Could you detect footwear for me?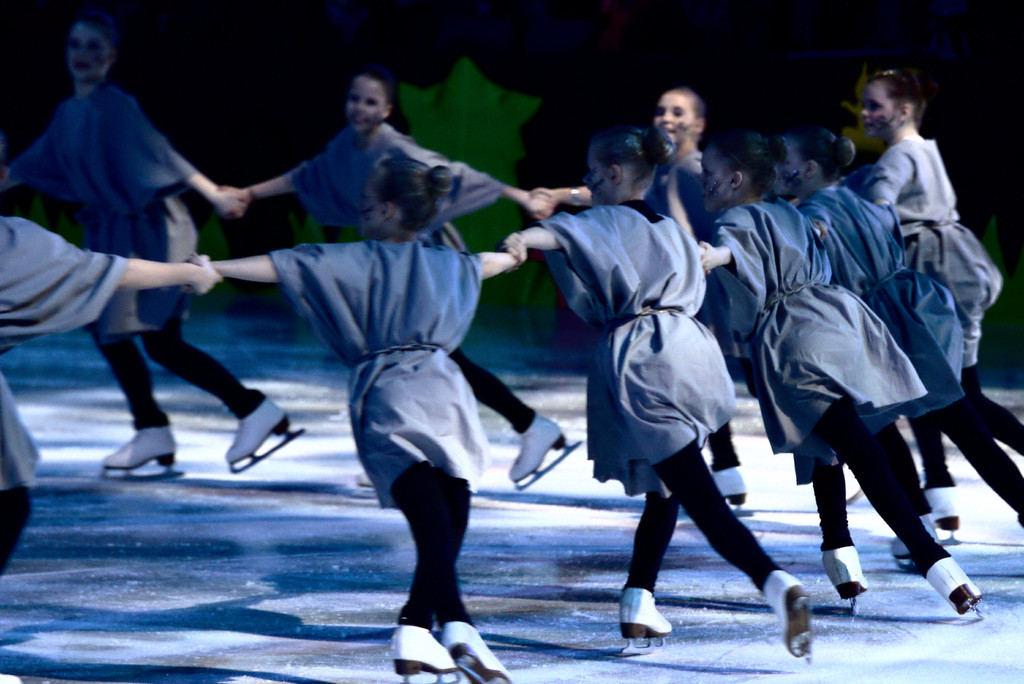
Detection result: (503, 416, 569, 477).
